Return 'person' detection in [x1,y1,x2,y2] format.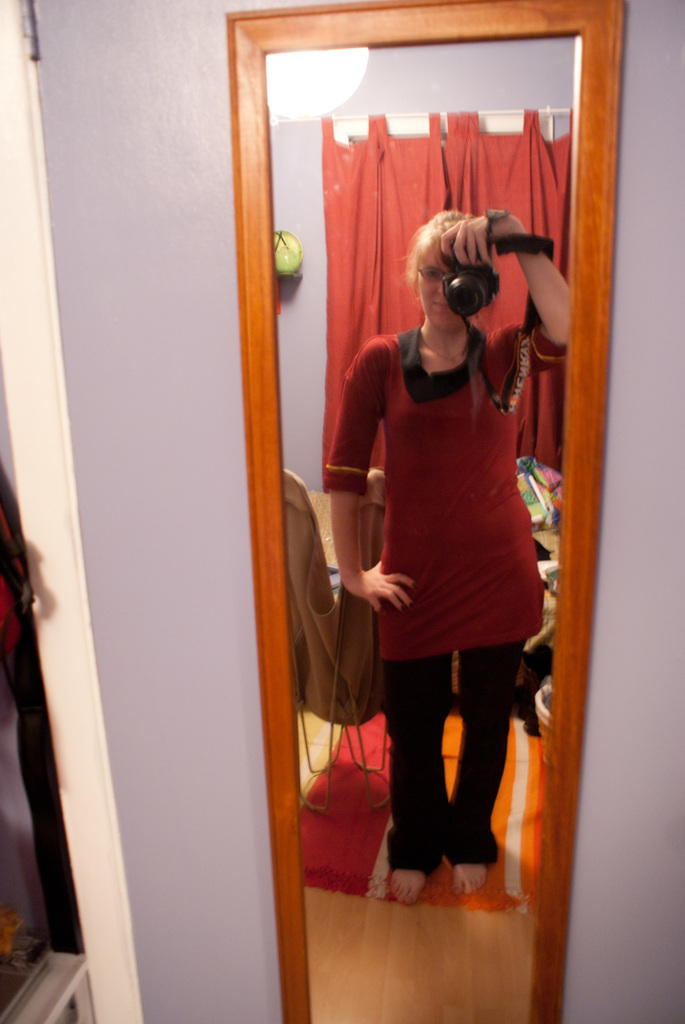
[315,154,562,952].
